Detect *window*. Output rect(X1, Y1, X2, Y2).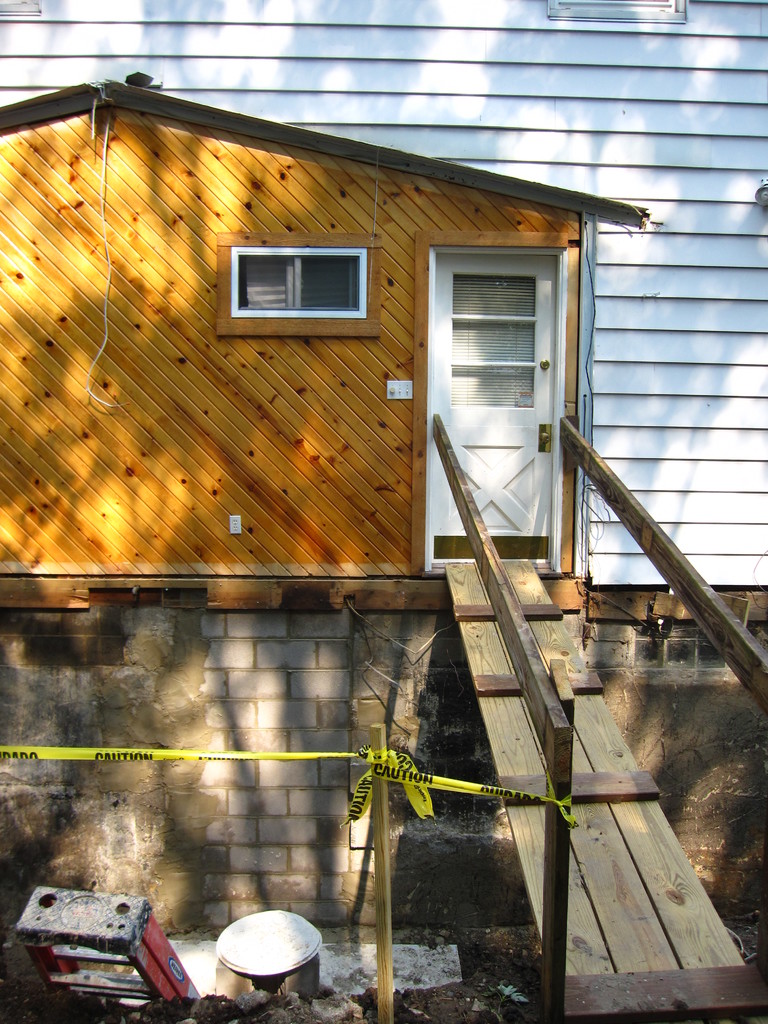
rect(213, 229, 381, 340).
